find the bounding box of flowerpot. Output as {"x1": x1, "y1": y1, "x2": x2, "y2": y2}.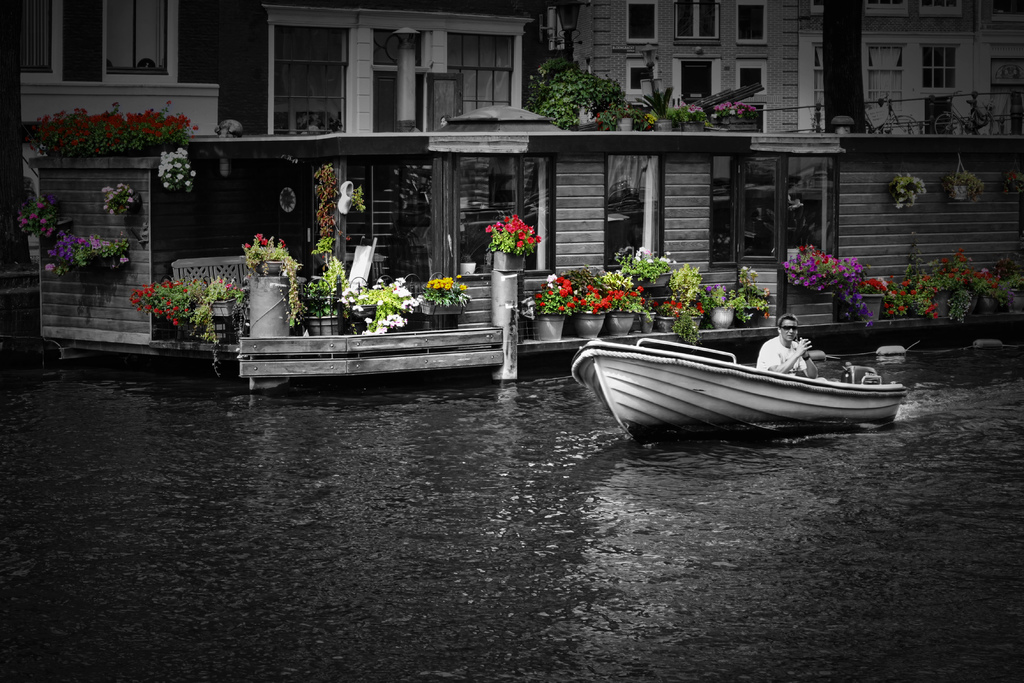
{"x1": 650, "y1": 122, "x2": 674, "y2": 133}.
